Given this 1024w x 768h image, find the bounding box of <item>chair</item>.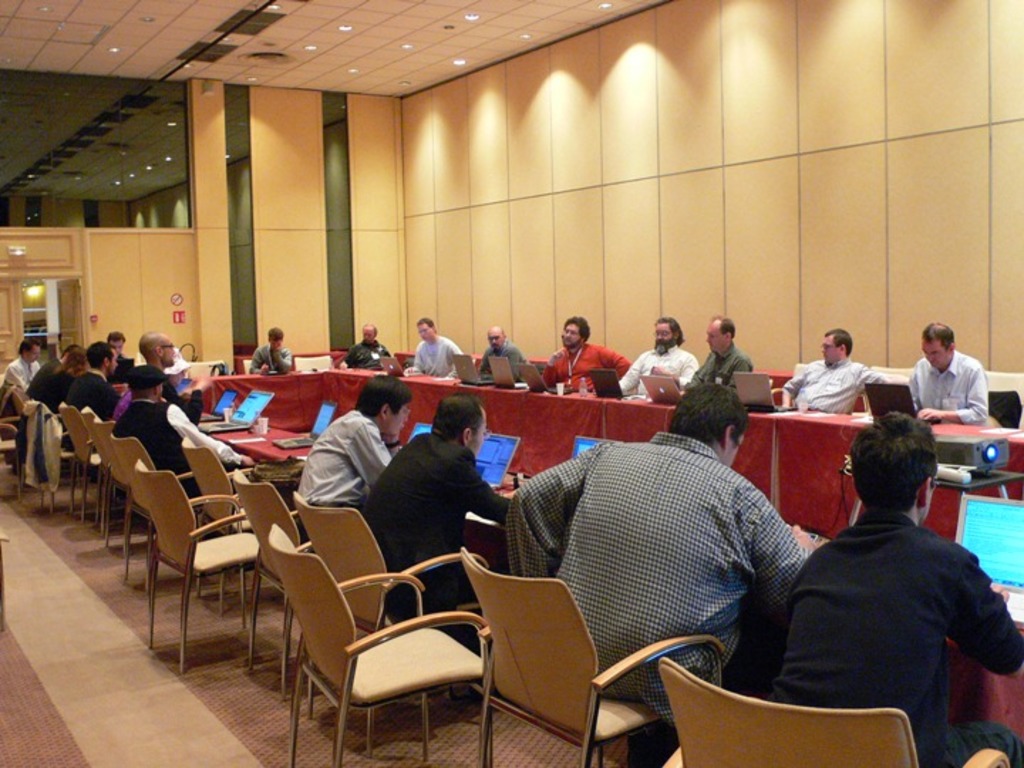
box=[459, 546, 722, 767].
